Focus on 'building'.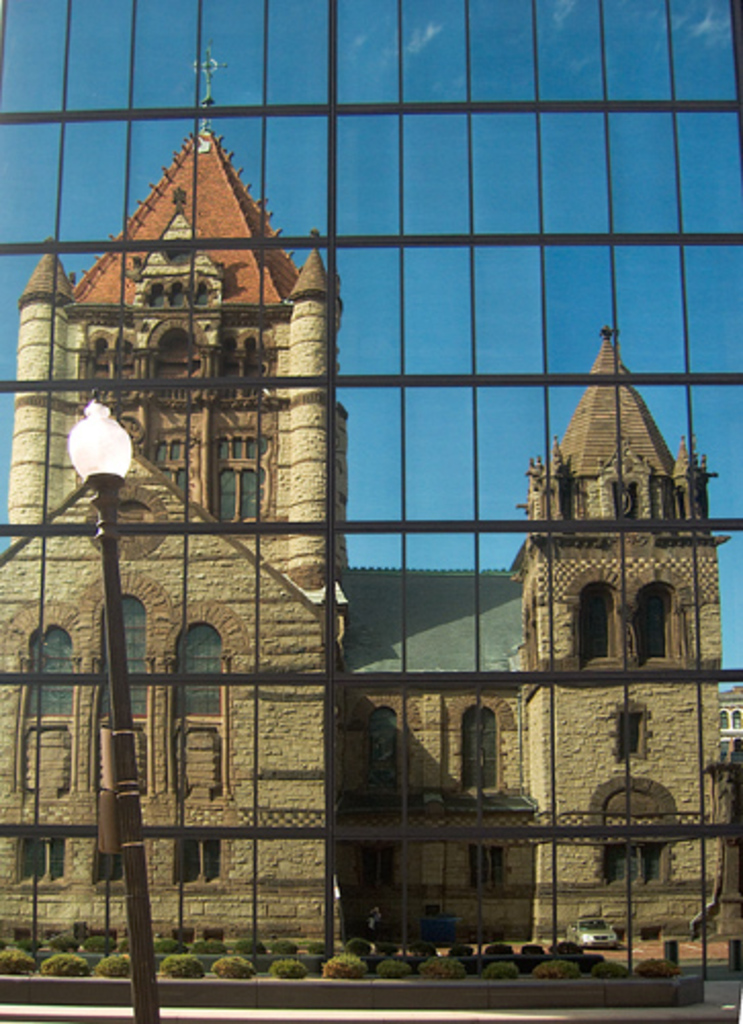
Focused at 0 90 741 987.
